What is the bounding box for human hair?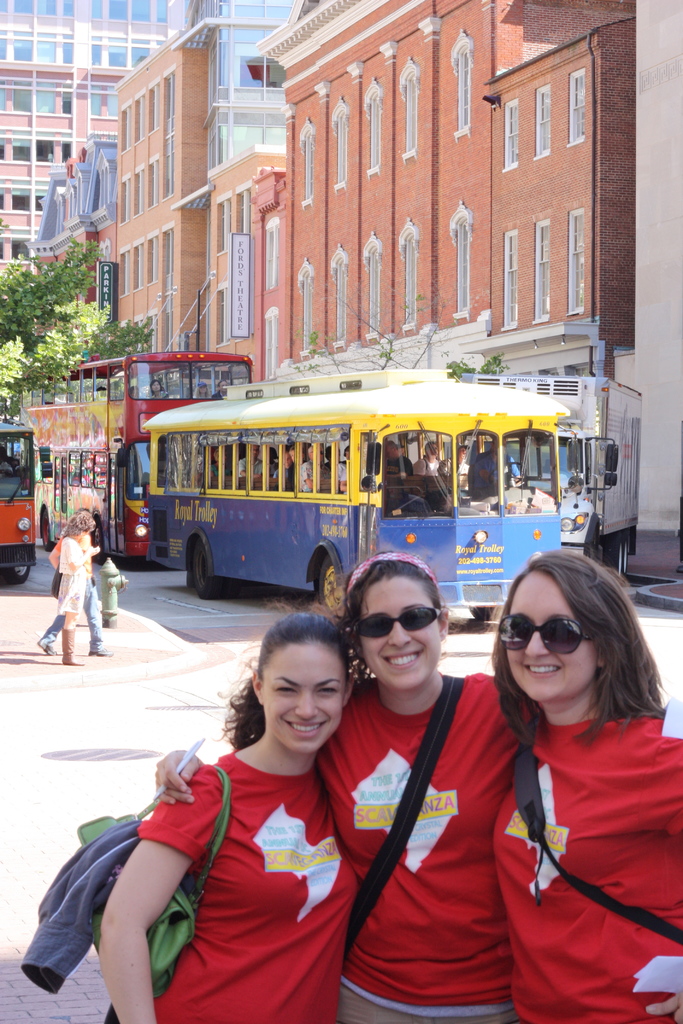
l=69, t=514, r=96, b=535.
